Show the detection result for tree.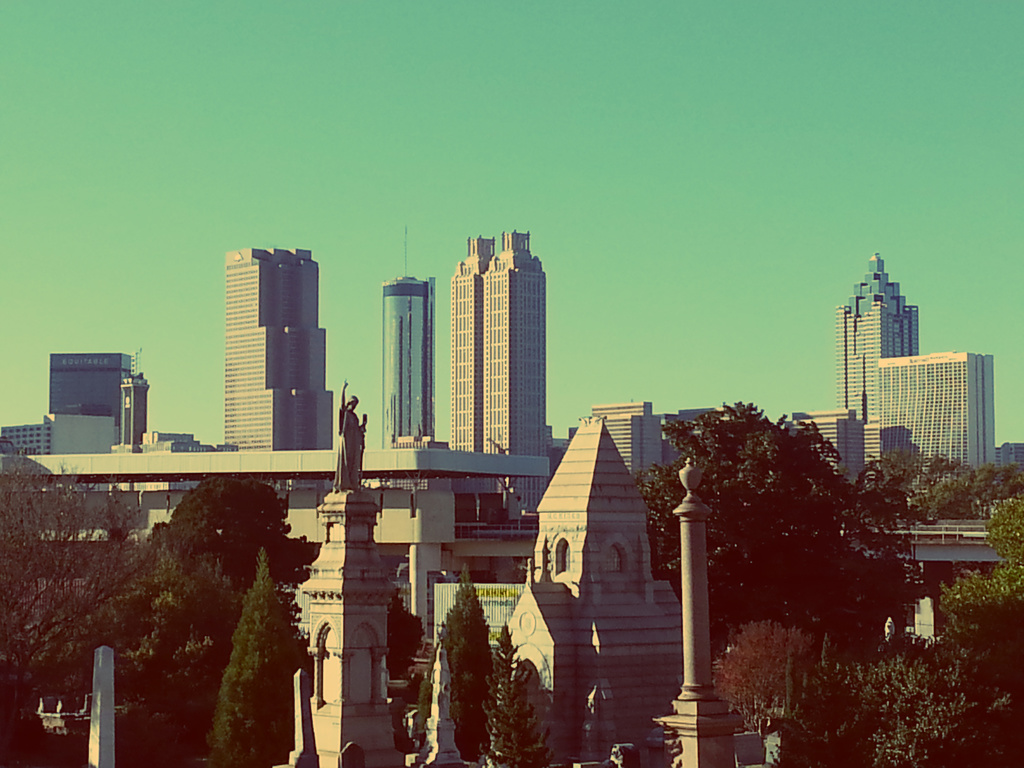
{"x1": 884, "y1": 448, "x2": 1023, "y2": 509}.
